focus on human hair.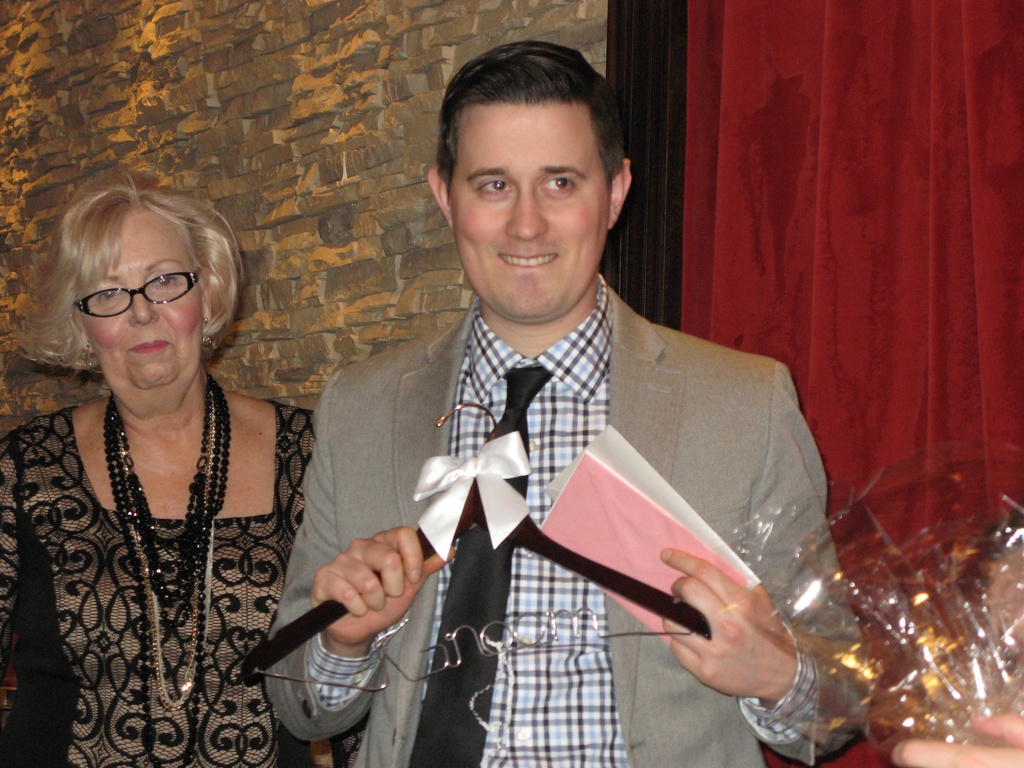
Focused at 24/161/249/376.
